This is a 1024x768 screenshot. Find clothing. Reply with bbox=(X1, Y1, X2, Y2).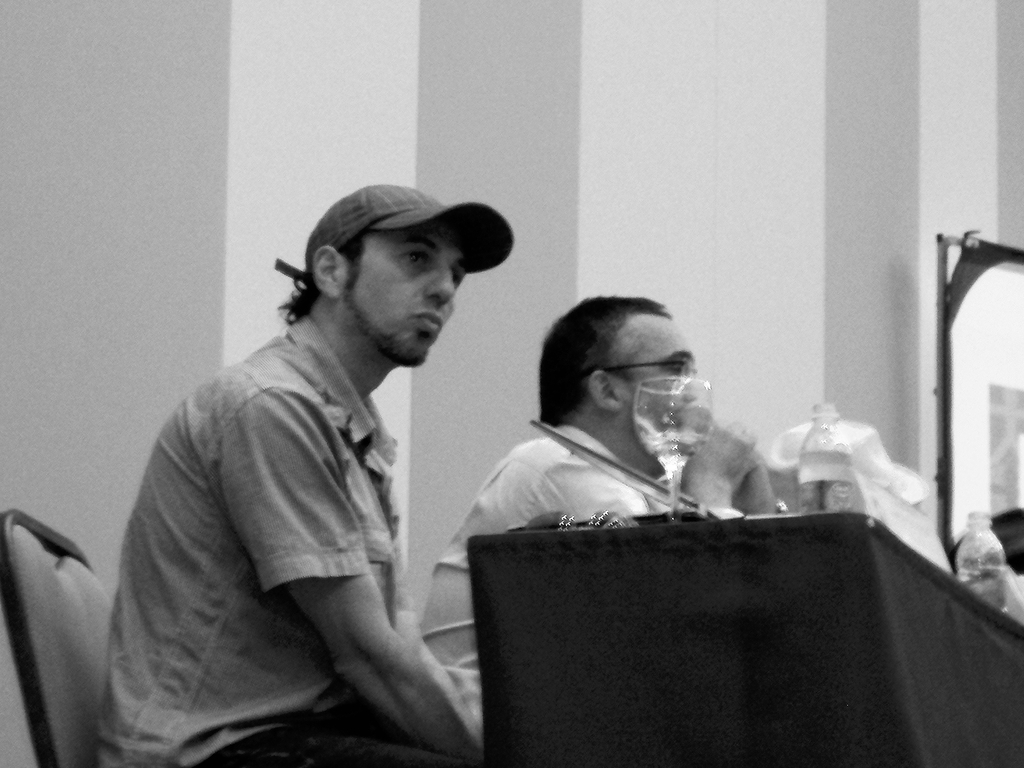
bbox=(417, 409, 650, 748).
